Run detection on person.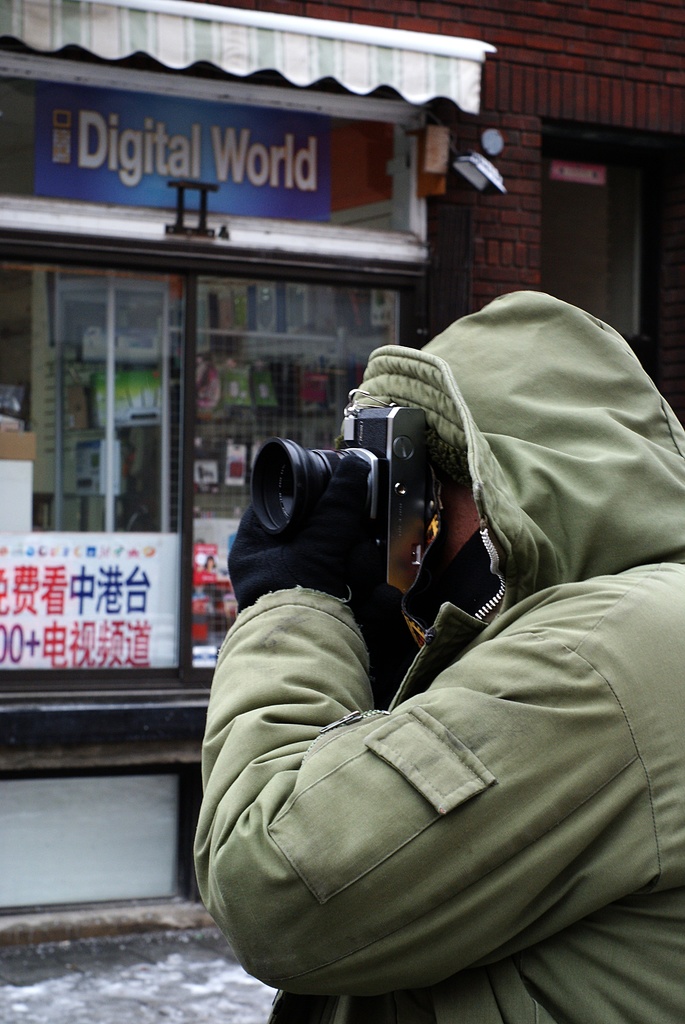
Result: bbox=[202, 553, 218, 572].
